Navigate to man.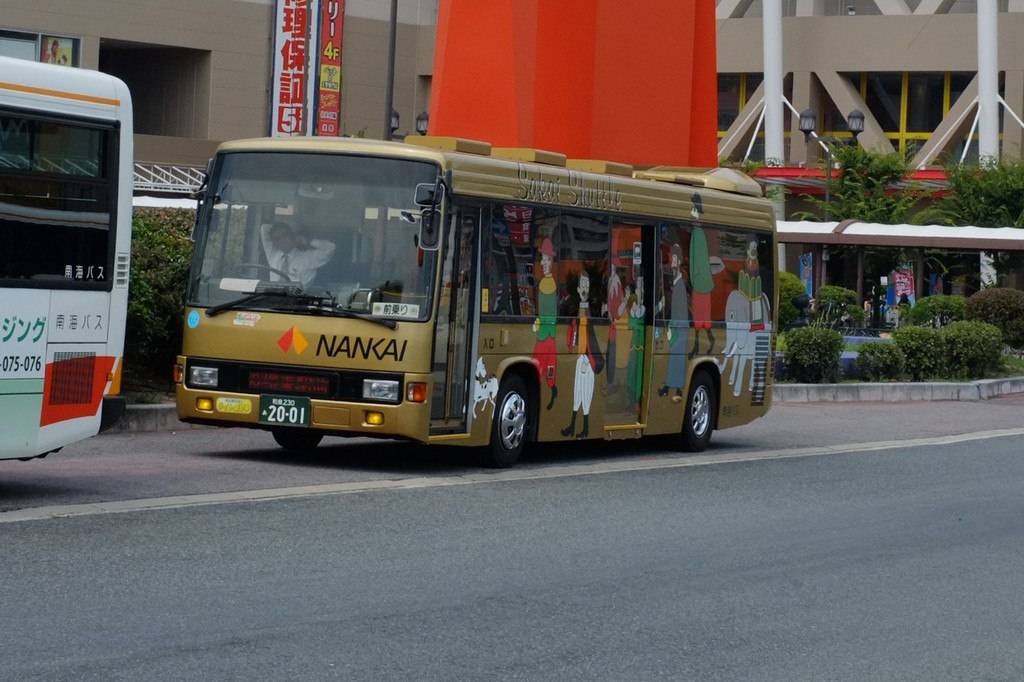
Navigation target: 658,243,692,403.
